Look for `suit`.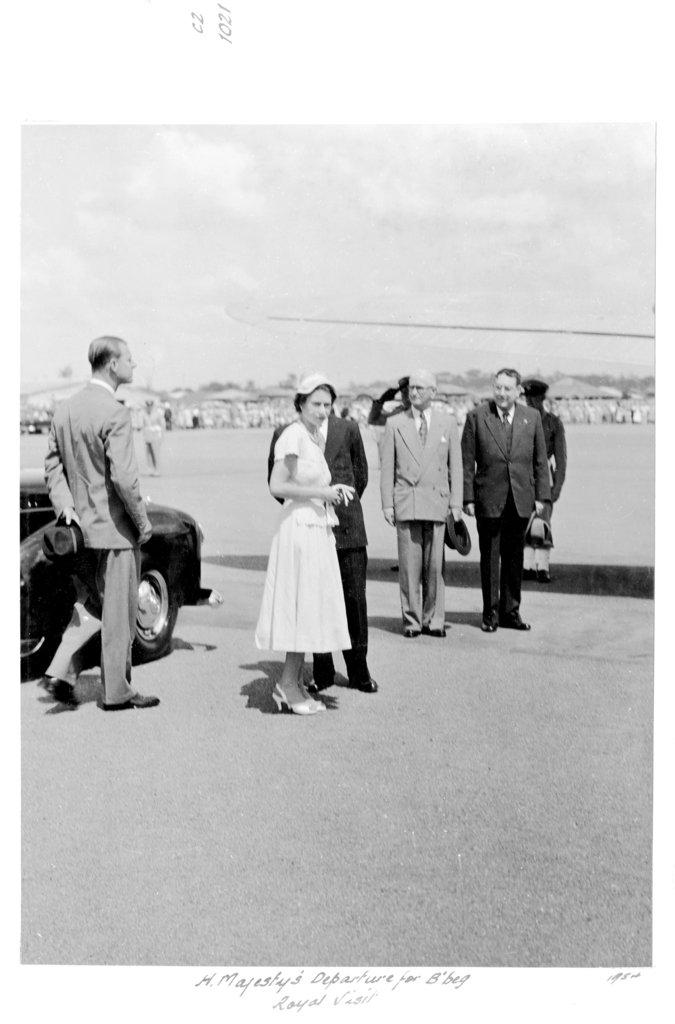
Found: (left=267, top=408, right=370, bottom=672).
